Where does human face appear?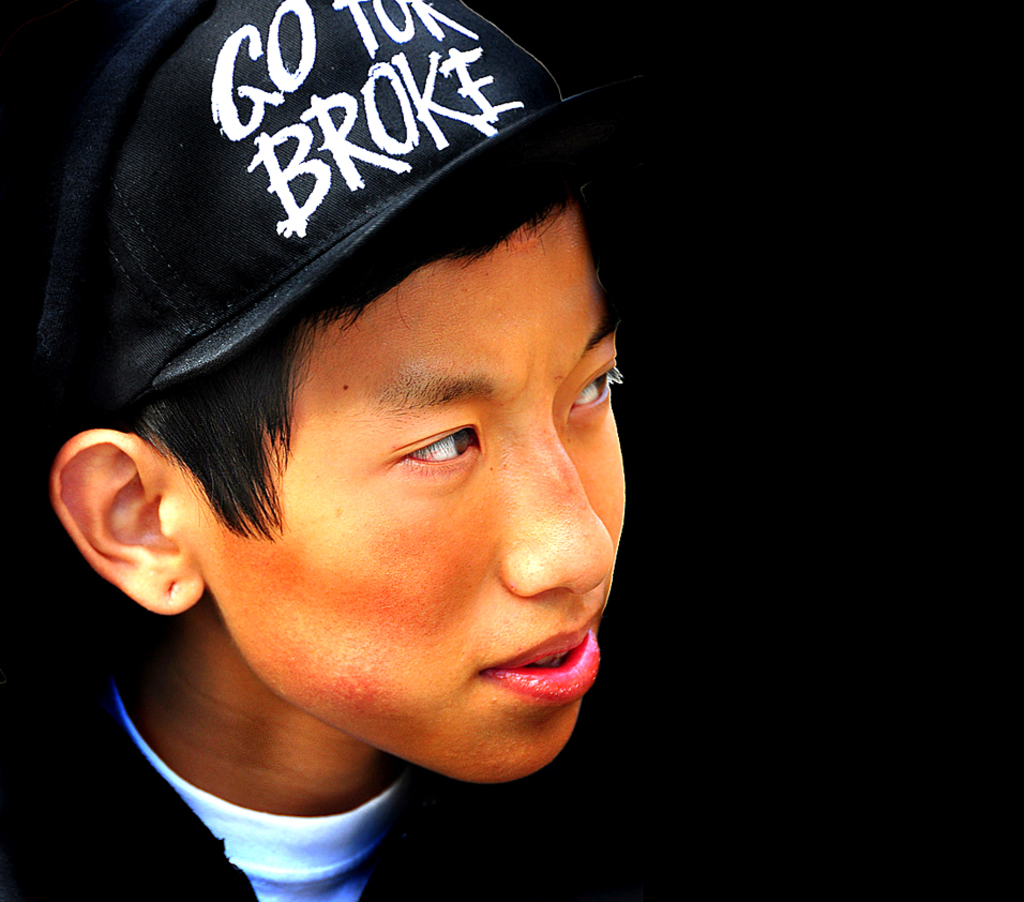
Appears at [201, 226, 627, 786].
